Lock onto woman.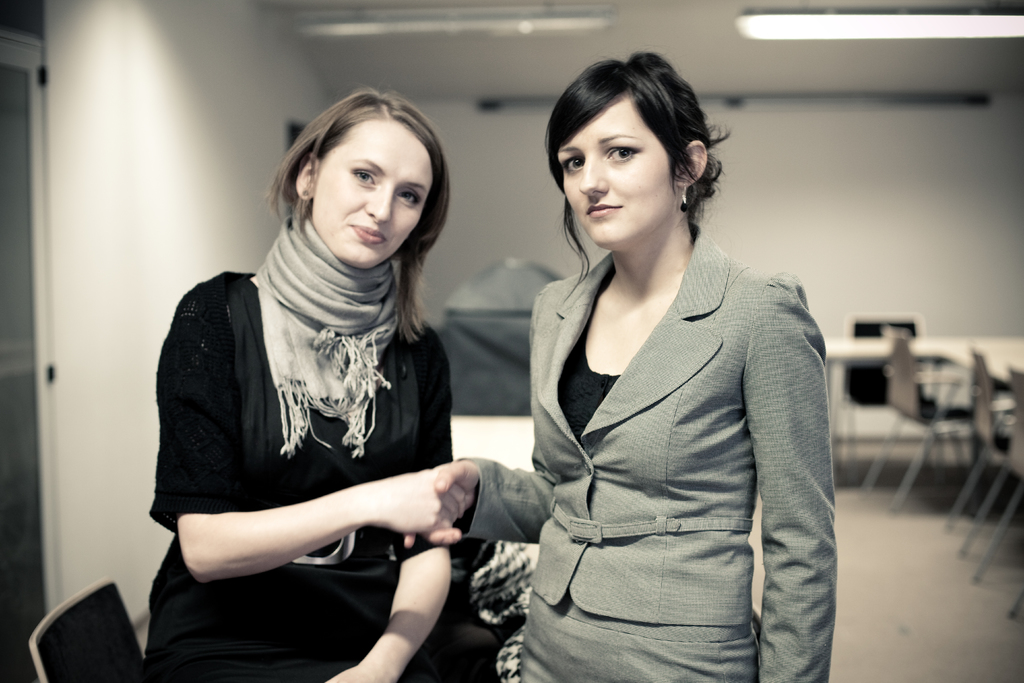
Locked: [x1=484, y1=55, x2=836, y2=670].
